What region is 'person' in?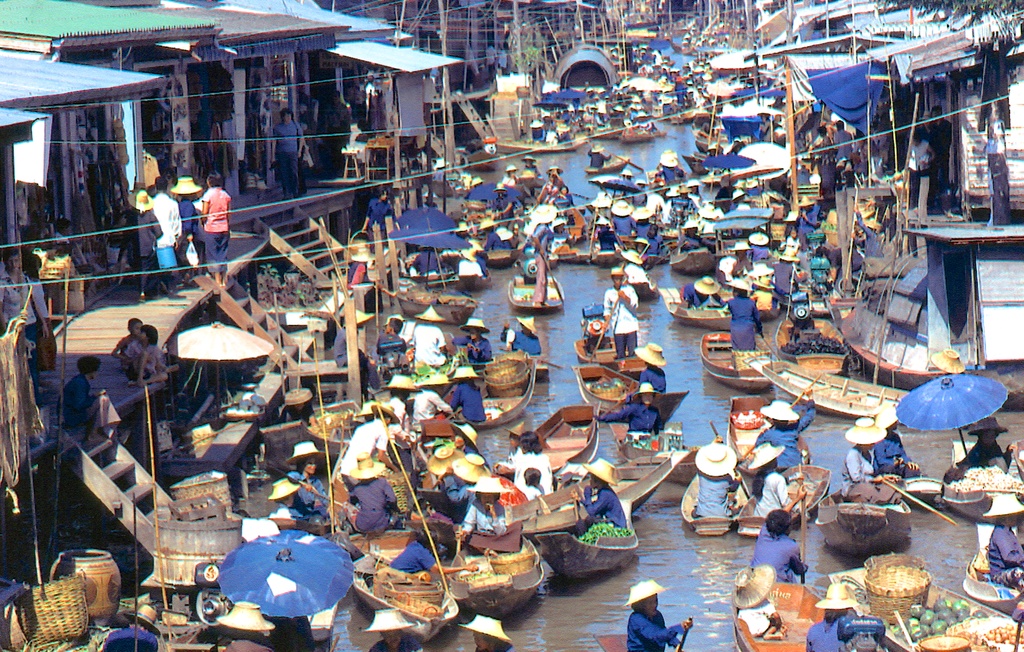
bbox=[627, 596, 691, 651].
